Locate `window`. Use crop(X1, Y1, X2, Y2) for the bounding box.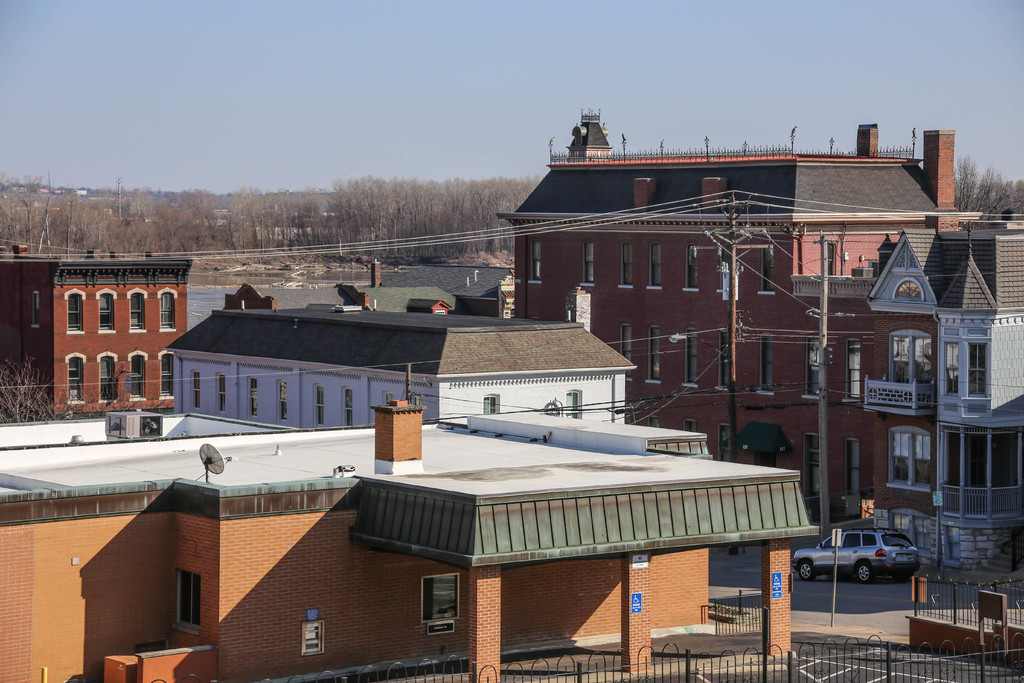
crop(124, 293, 150, 341).
